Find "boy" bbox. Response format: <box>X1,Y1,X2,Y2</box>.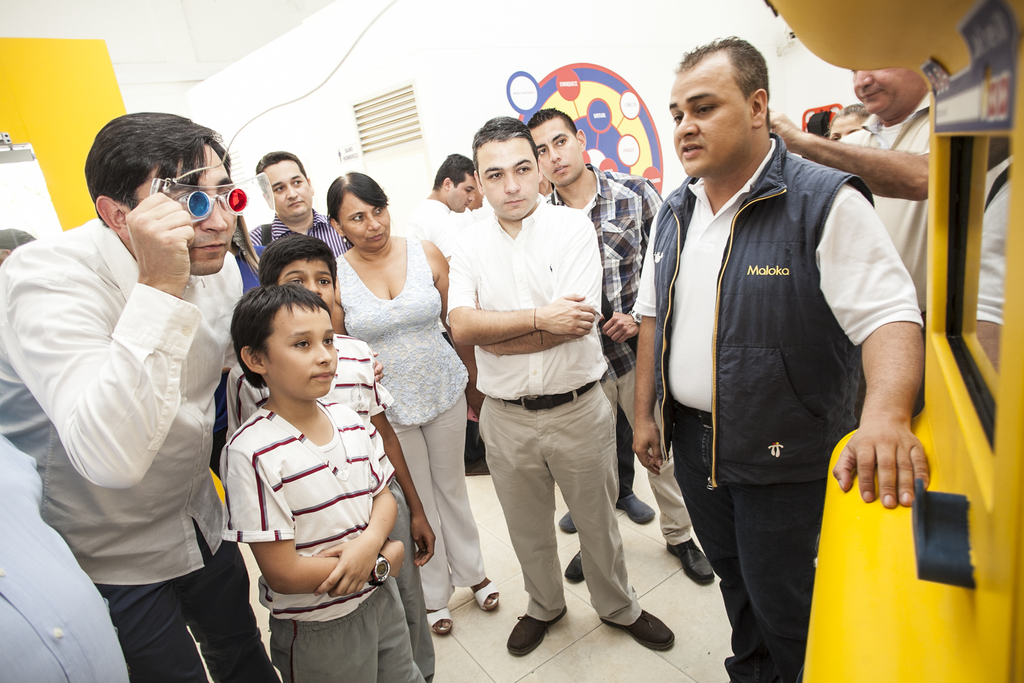
<box>442,120,673,659</box>.
